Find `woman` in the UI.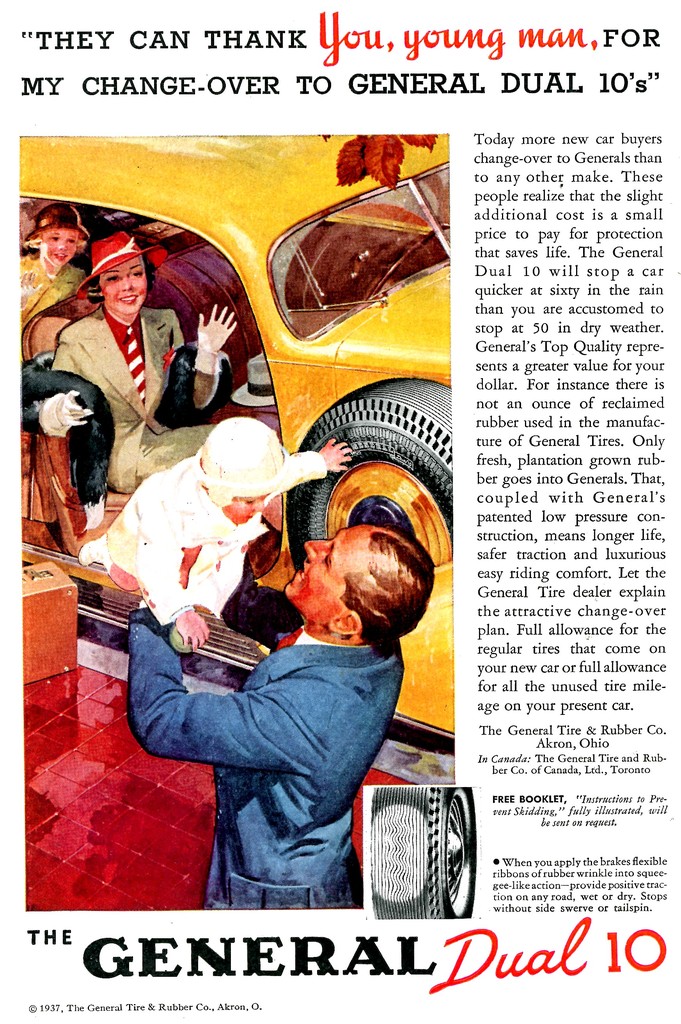
UI element at {"left": 53, "top": 222, "right": 272, "bottom": 505}.
